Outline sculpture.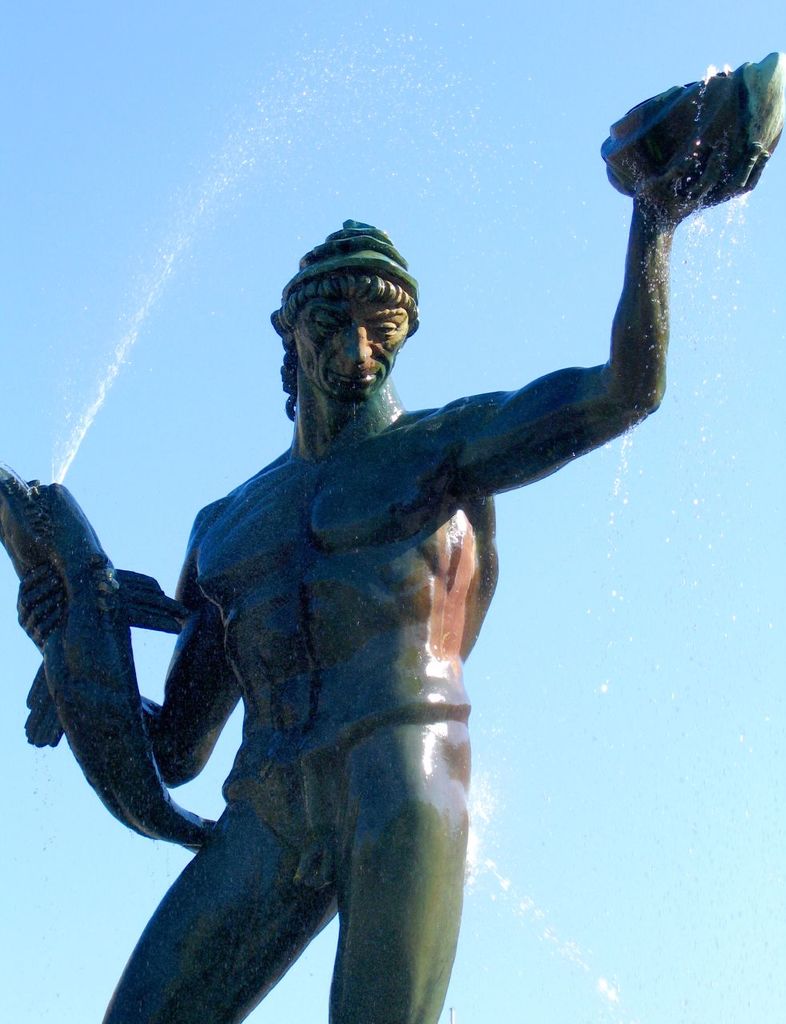
Outline: 60:149:690:1023.
